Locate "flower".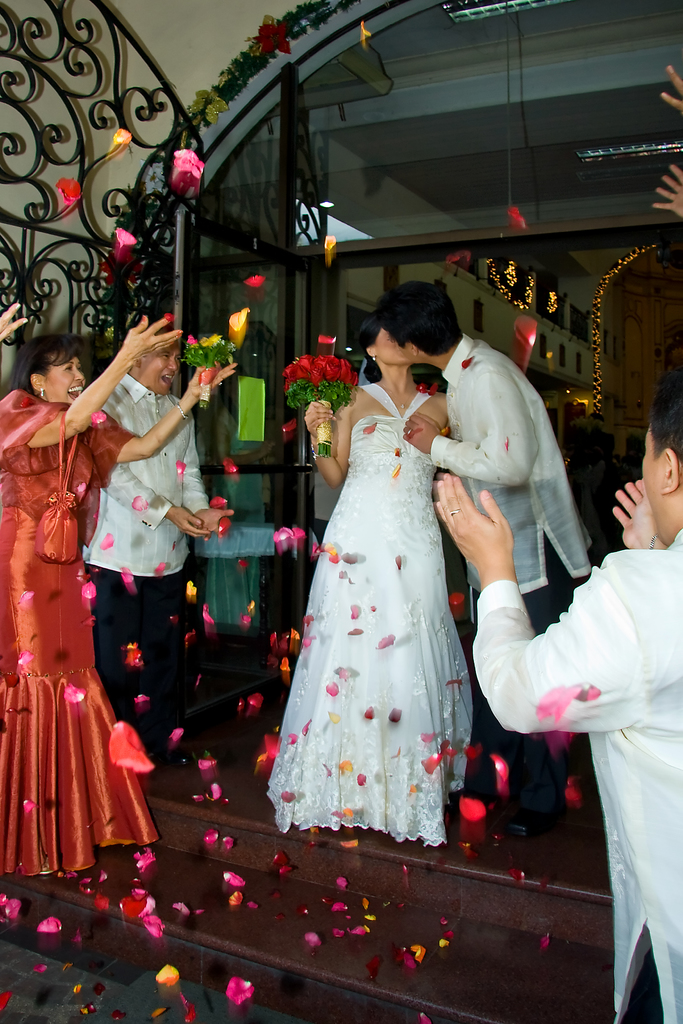
Bounding box: detection(178, 991, 197, 1023).
